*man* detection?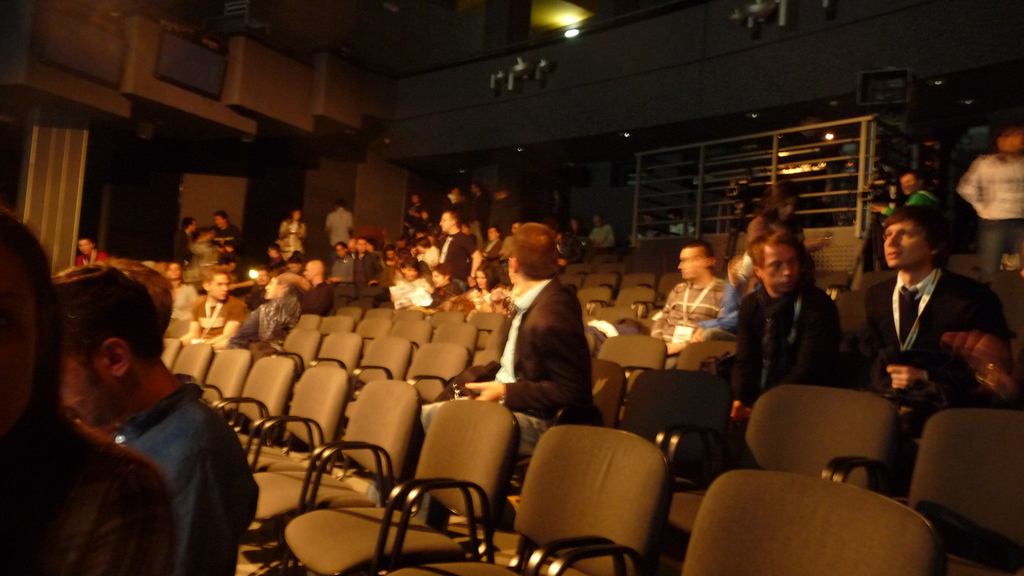
bbox=(296, 258, 334, 317)
